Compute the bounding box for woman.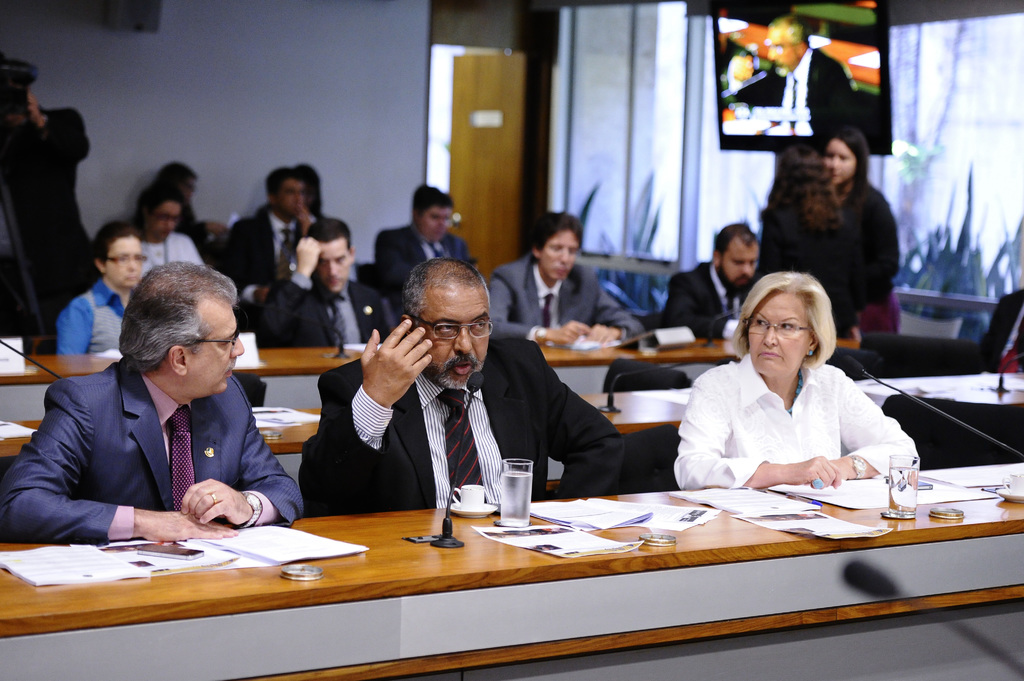
(59, 227, 152, 357).
